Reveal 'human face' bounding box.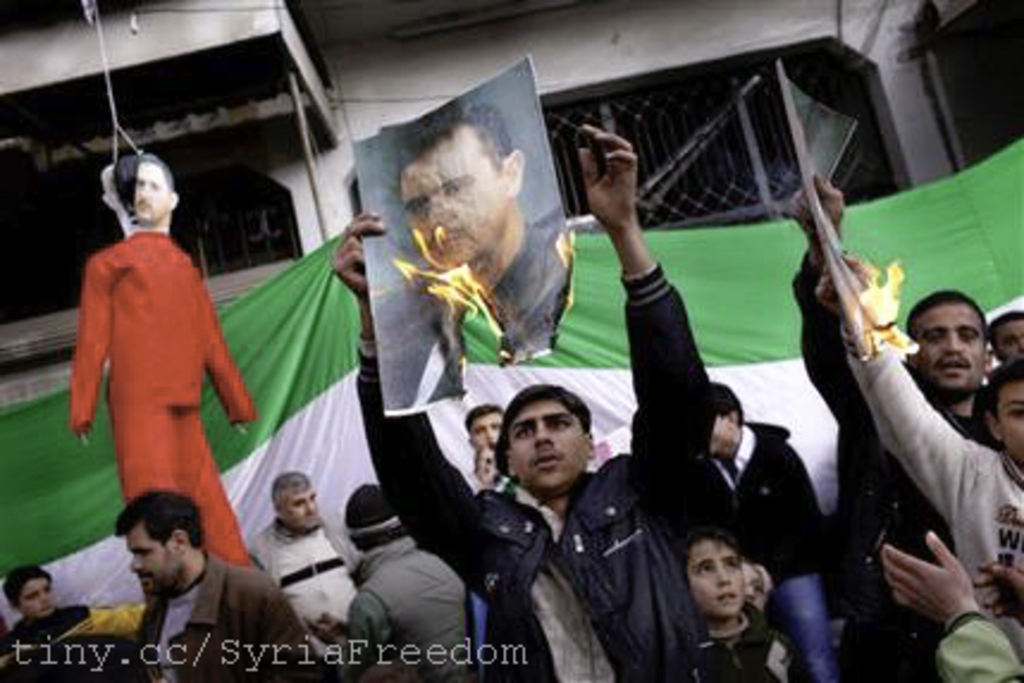
Revealed: bbox=(981, 313, 1019, 382).
